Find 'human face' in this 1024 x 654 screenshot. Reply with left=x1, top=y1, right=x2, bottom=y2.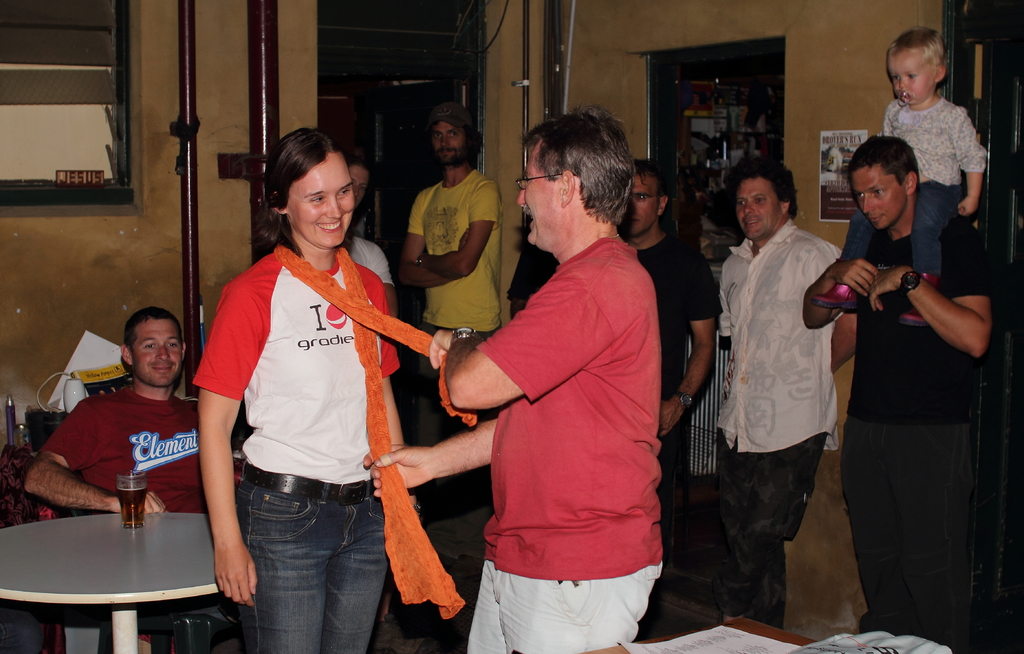
left=630, top=177, right=661, bottom=236.
